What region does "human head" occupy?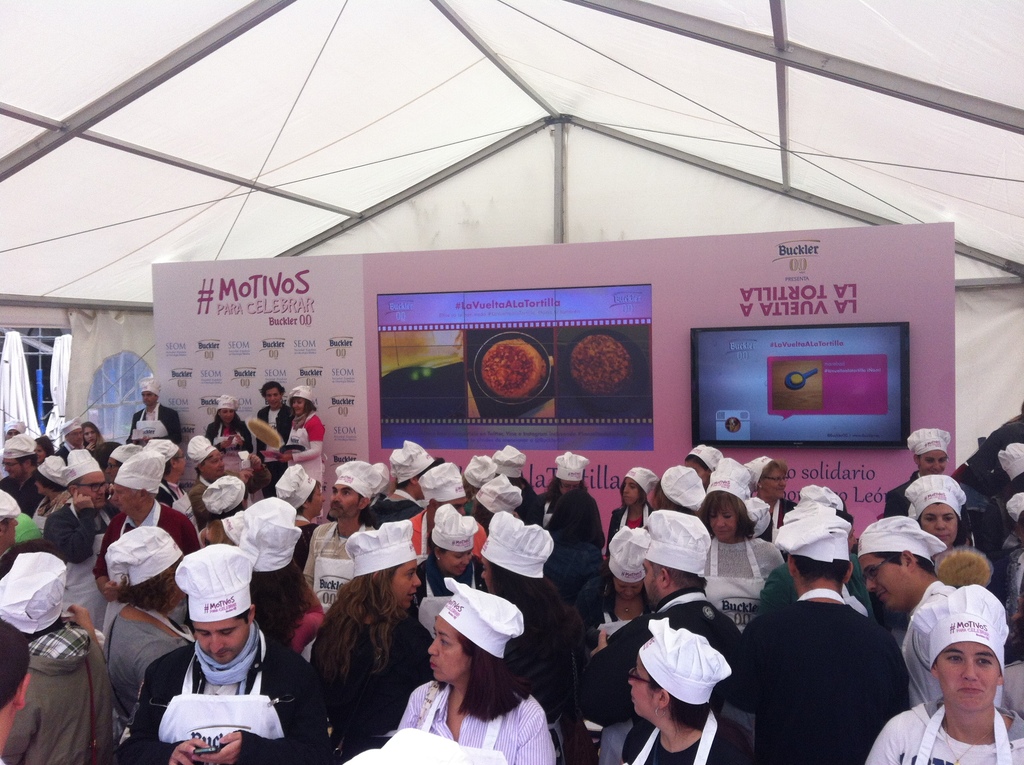
(x1=328, y1=460, x2=376, y2=524).
